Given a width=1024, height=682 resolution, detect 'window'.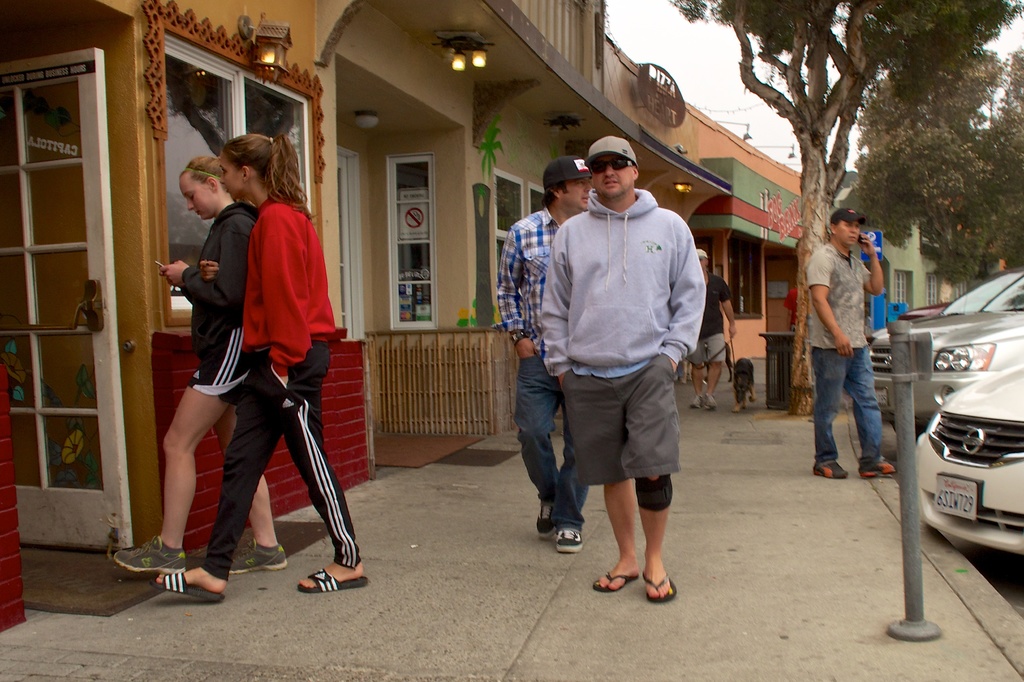
159 42 307 303.
